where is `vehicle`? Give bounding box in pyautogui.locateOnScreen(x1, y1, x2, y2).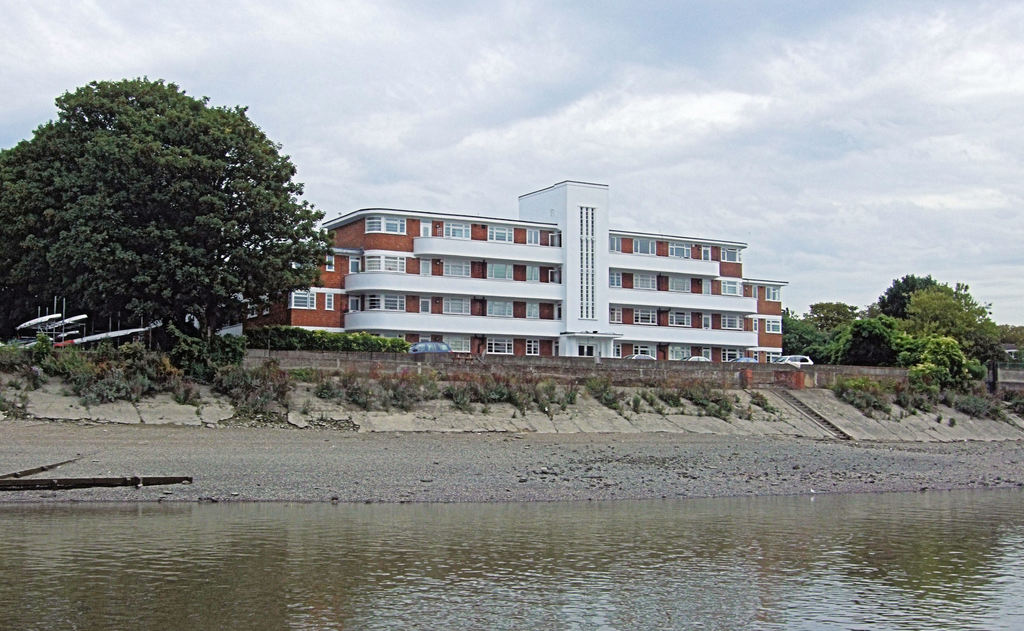
pyautogui.locateOnScreen(408, 341, 452, 352).
